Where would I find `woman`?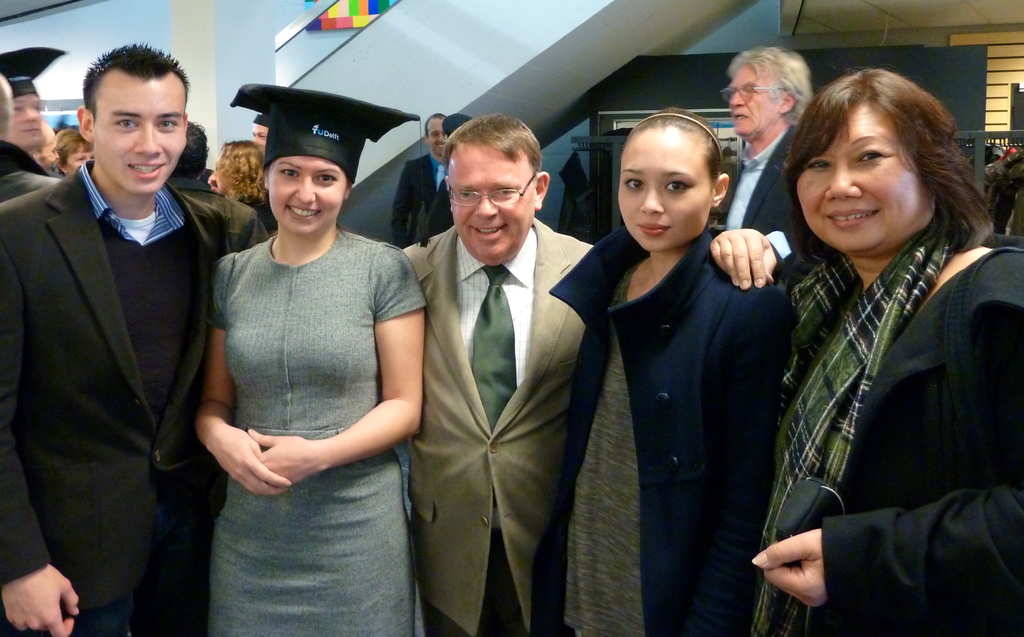
At {"left": 747, "top": 53, "right": 1011, "bottom": 625}.
